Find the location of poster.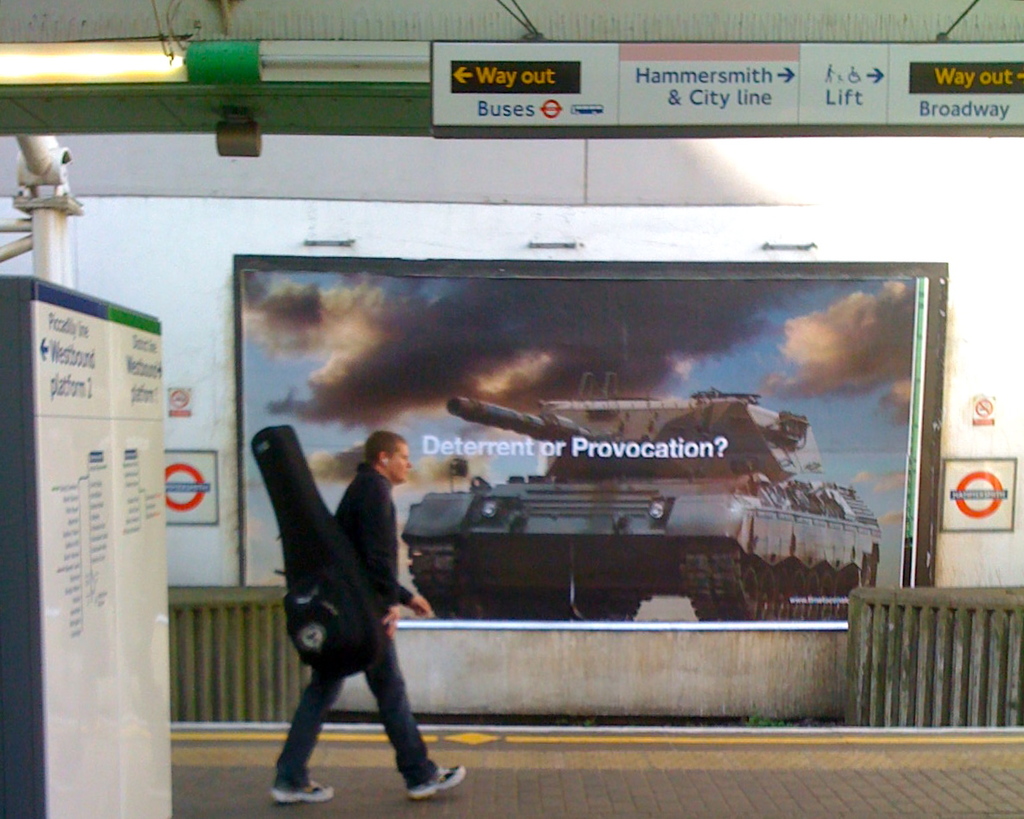
Location: region(229, 267, 928, 631).
